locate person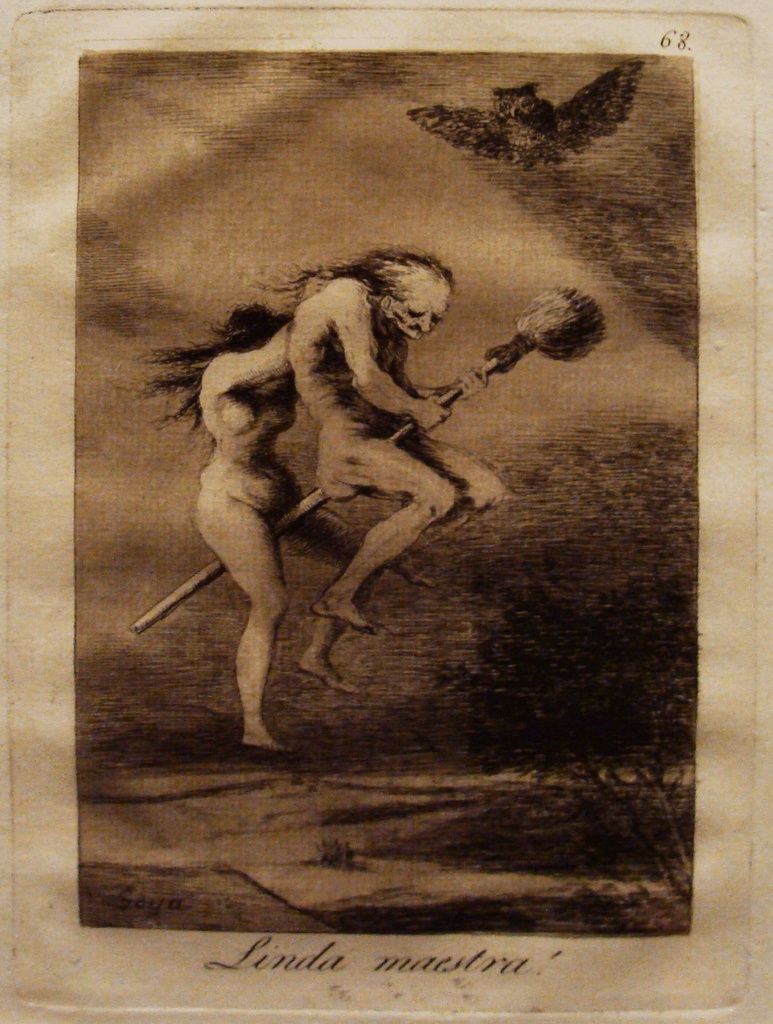
rect(140, 288, 368, 756)
